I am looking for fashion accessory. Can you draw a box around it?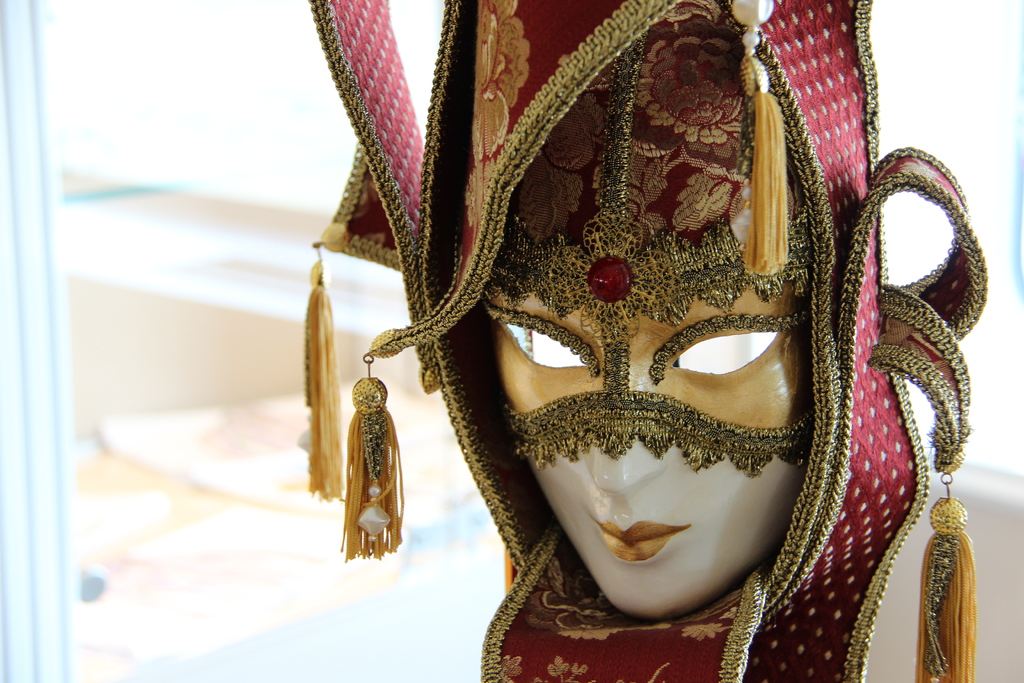
Sure, the bounding box is <box>294,0,989,682</box>.
